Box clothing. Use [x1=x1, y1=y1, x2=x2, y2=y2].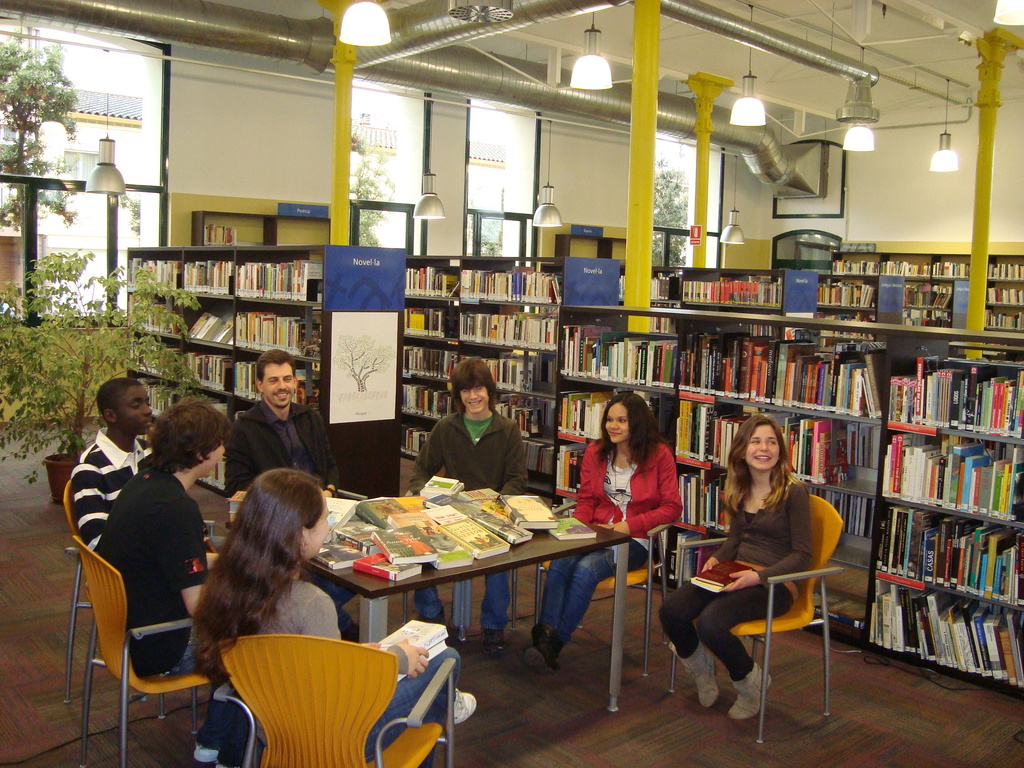
[x1=116, y1=472, x2=261, y2=740].
